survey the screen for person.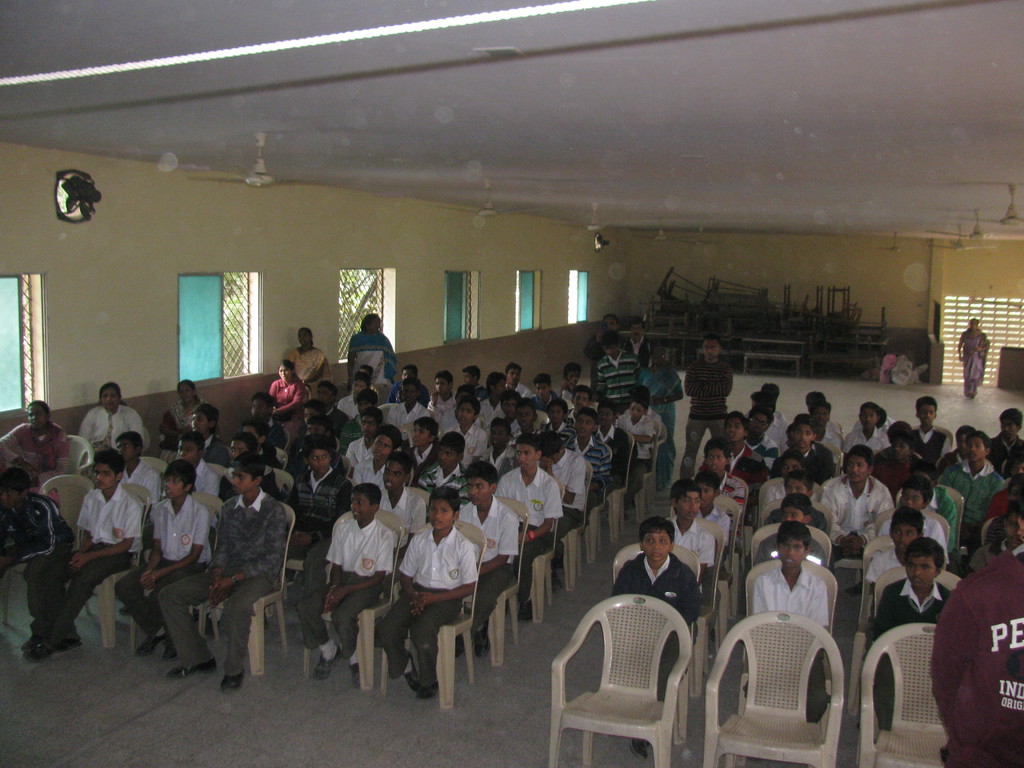
Survey found: l=348, t=390, r=381, b=432.
